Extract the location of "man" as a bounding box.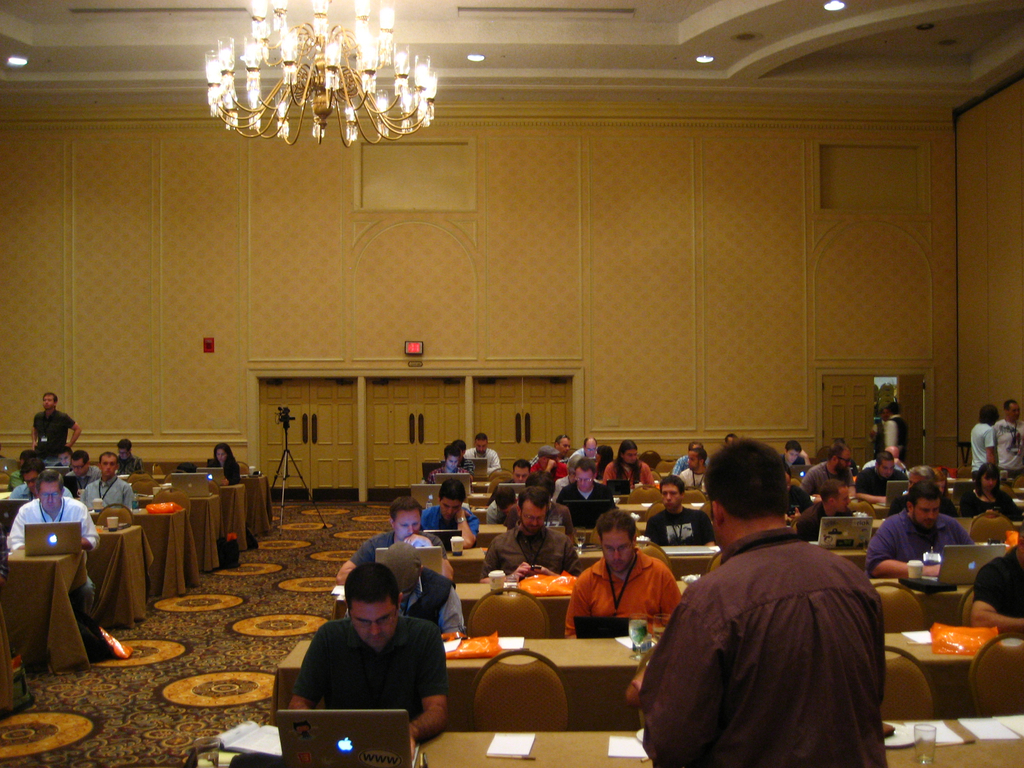
bbox=[525, 470, 575, 533].
